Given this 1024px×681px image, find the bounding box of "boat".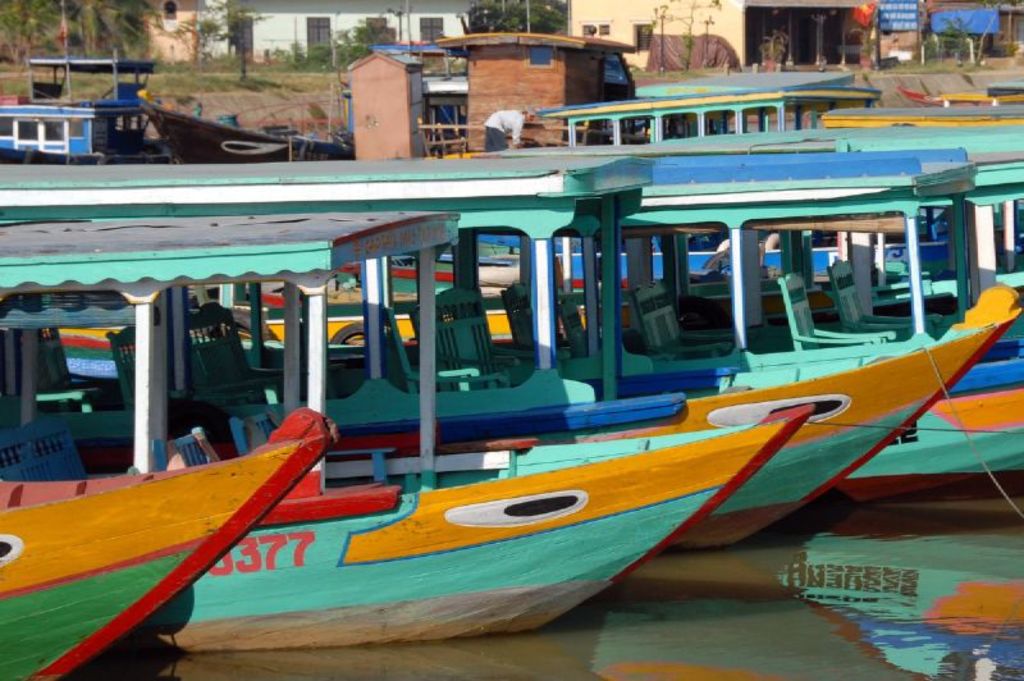
box(0, 155, 817, 655).
